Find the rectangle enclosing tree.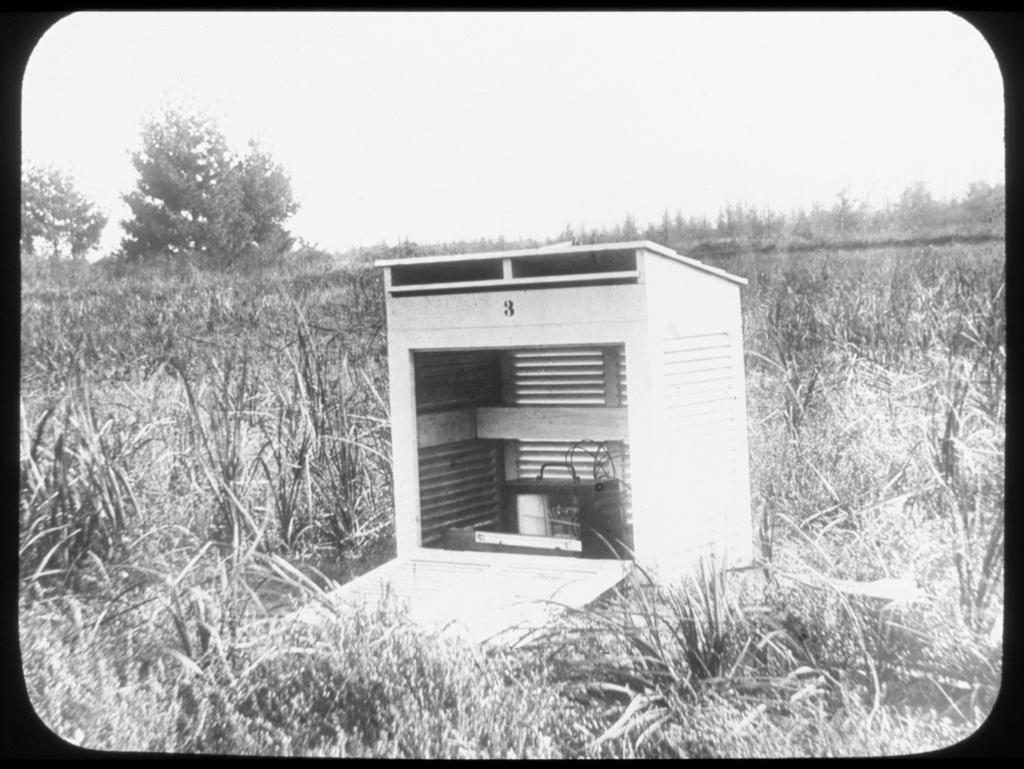
BBox(12, 156, 129, 272).
